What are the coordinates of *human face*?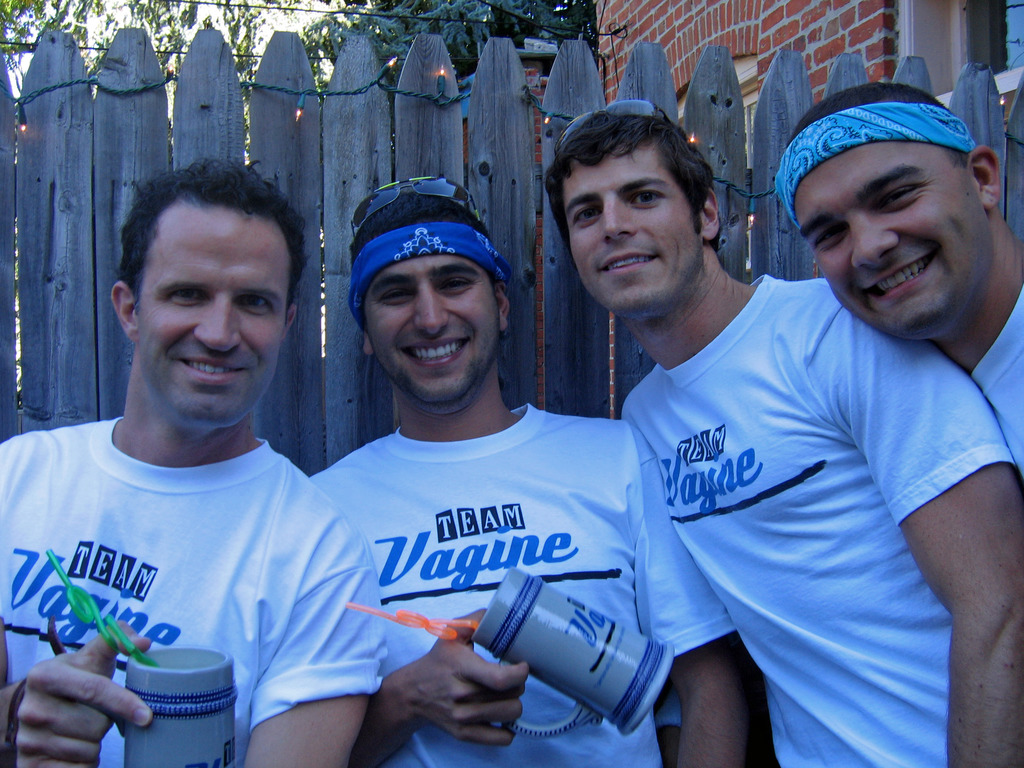
<bbox>796, 140, 981, 339</bbox>.
